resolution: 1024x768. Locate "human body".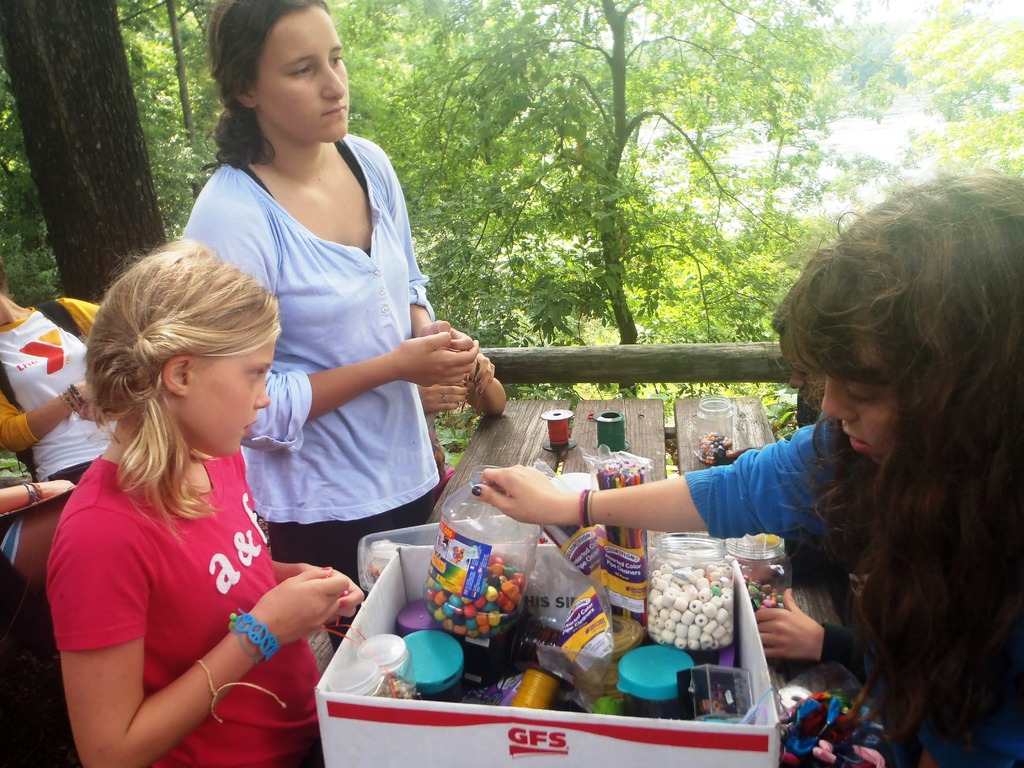
bbox=[473, 173, 1023, 767].
